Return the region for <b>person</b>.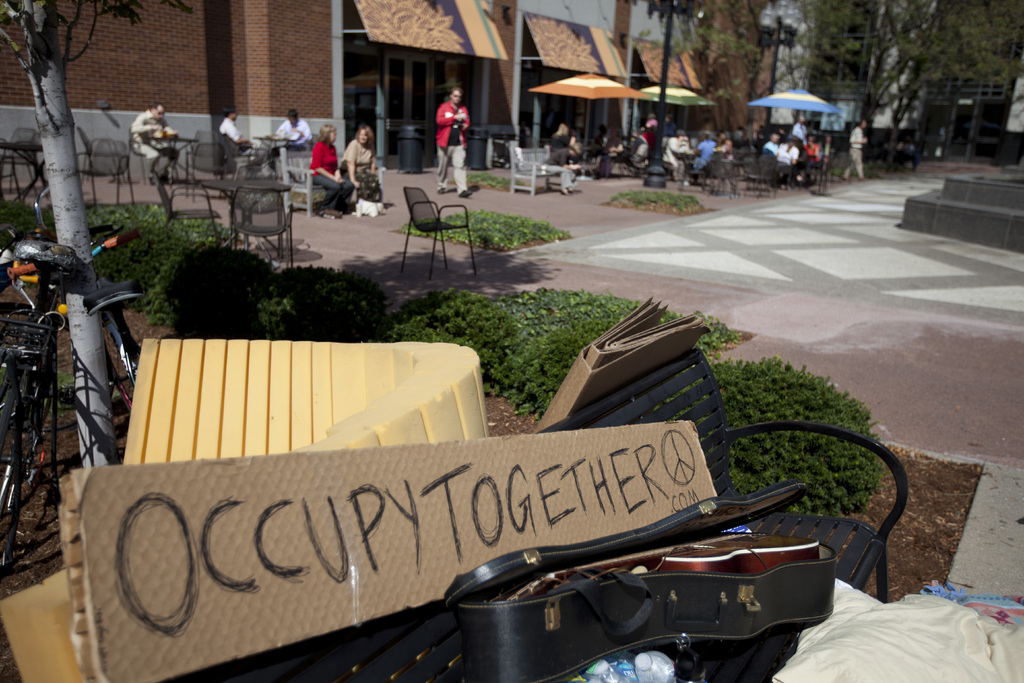
546 123 583 194.
